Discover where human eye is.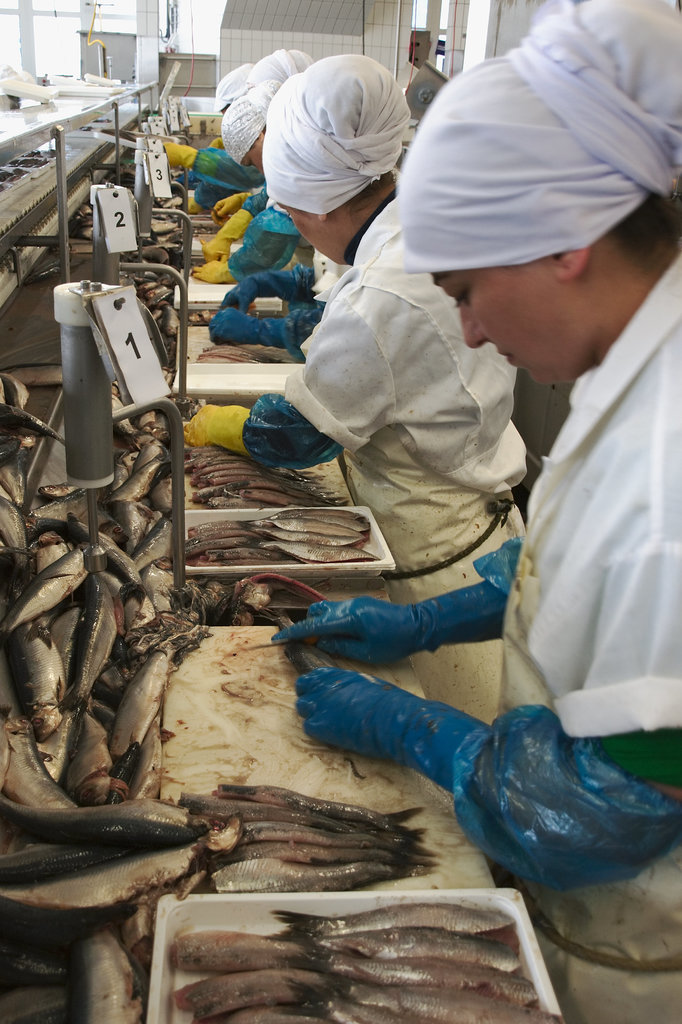
Discovered at l=443, t=277, r=475, b=305.
